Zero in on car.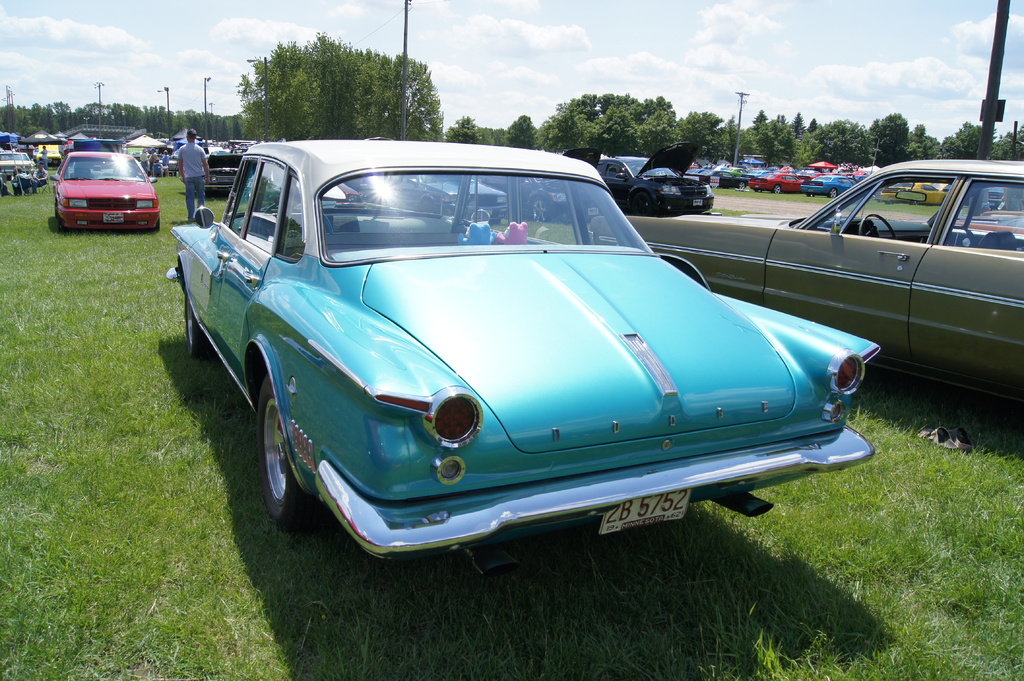
Zeroed in: detection(50, 150, 162, 233).
